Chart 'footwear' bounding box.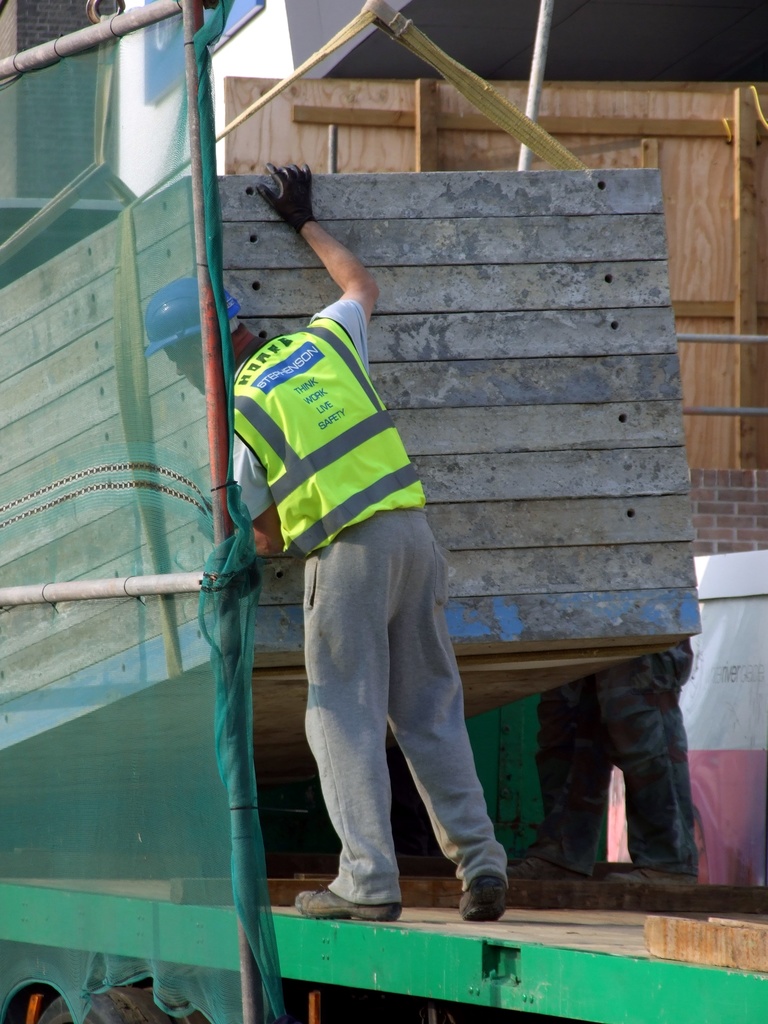
Charted: {"x1": 454, "y1": 850, "x2": 534, "y2": 925}.
